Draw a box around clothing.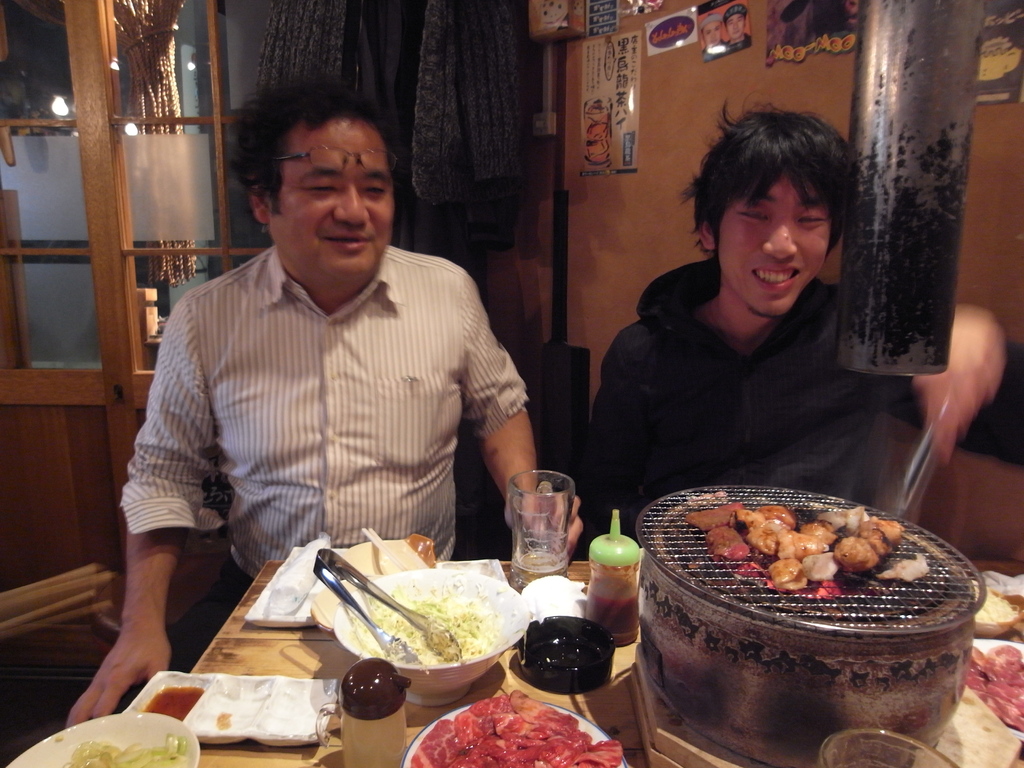
bbox=[253, 0, 528, 207].
